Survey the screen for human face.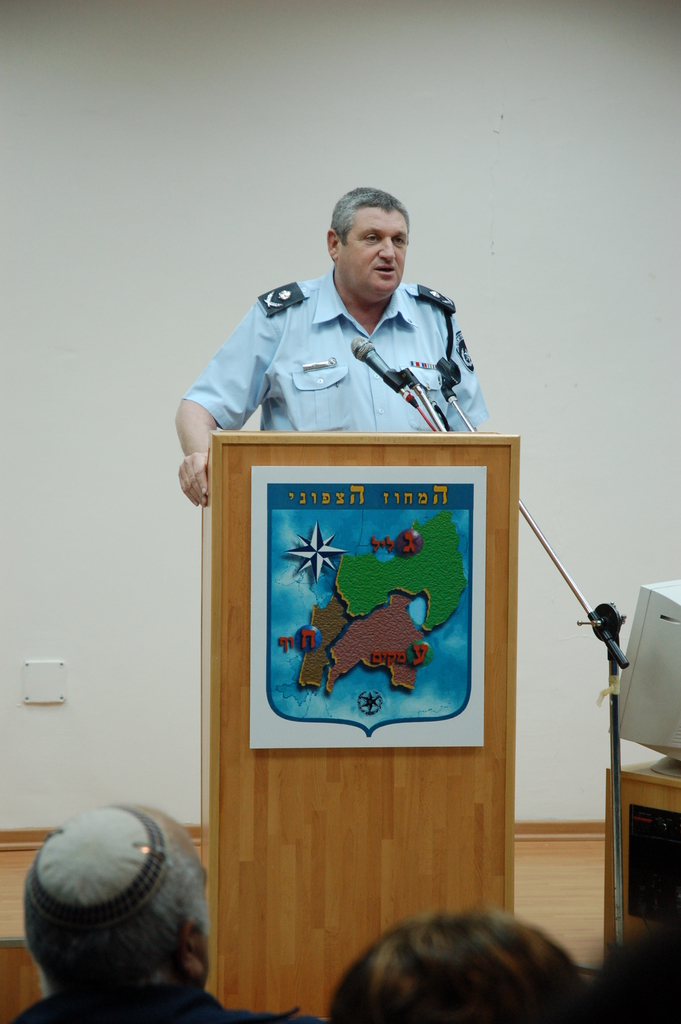
Survey found: bbox=(340, 200, 408, 304).
